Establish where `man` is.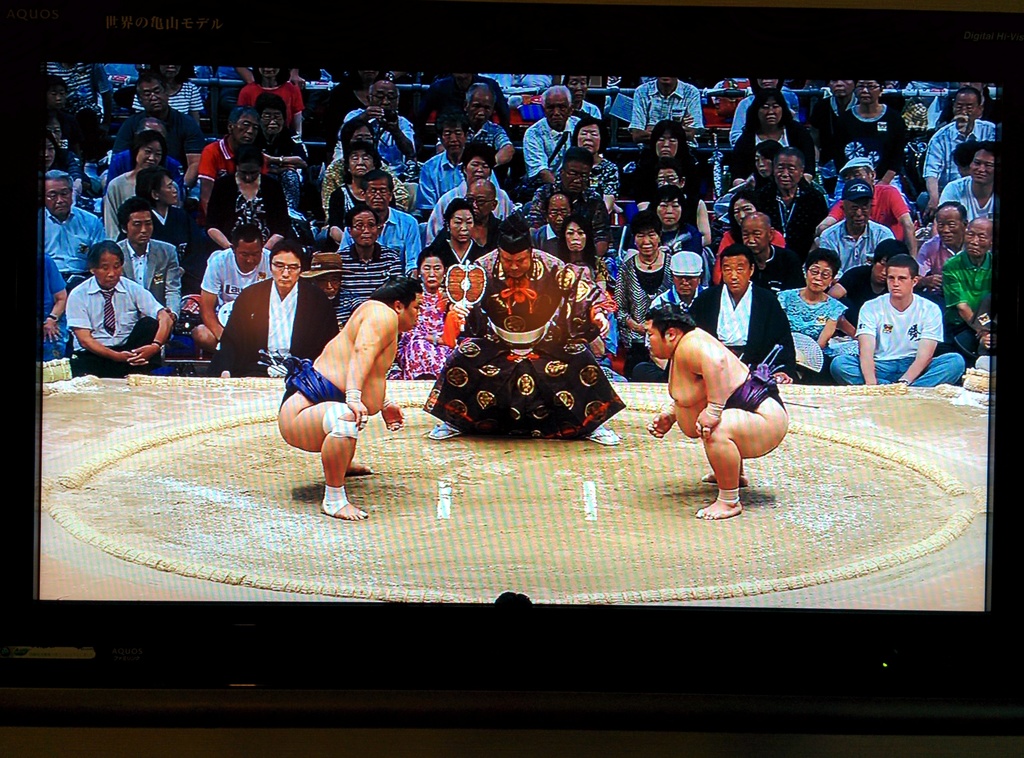
Established at rect(811, 77, 862, 178).
